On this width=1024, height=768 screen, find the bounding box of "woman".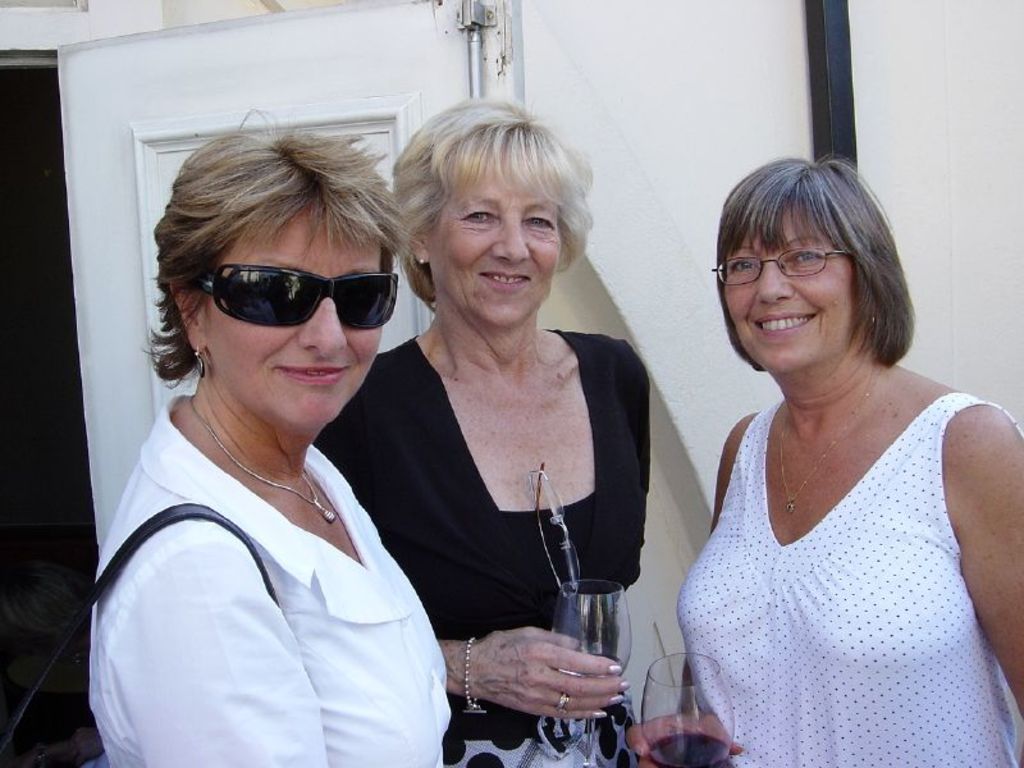
Bounding box: box=[95, 113, 456, 767].
